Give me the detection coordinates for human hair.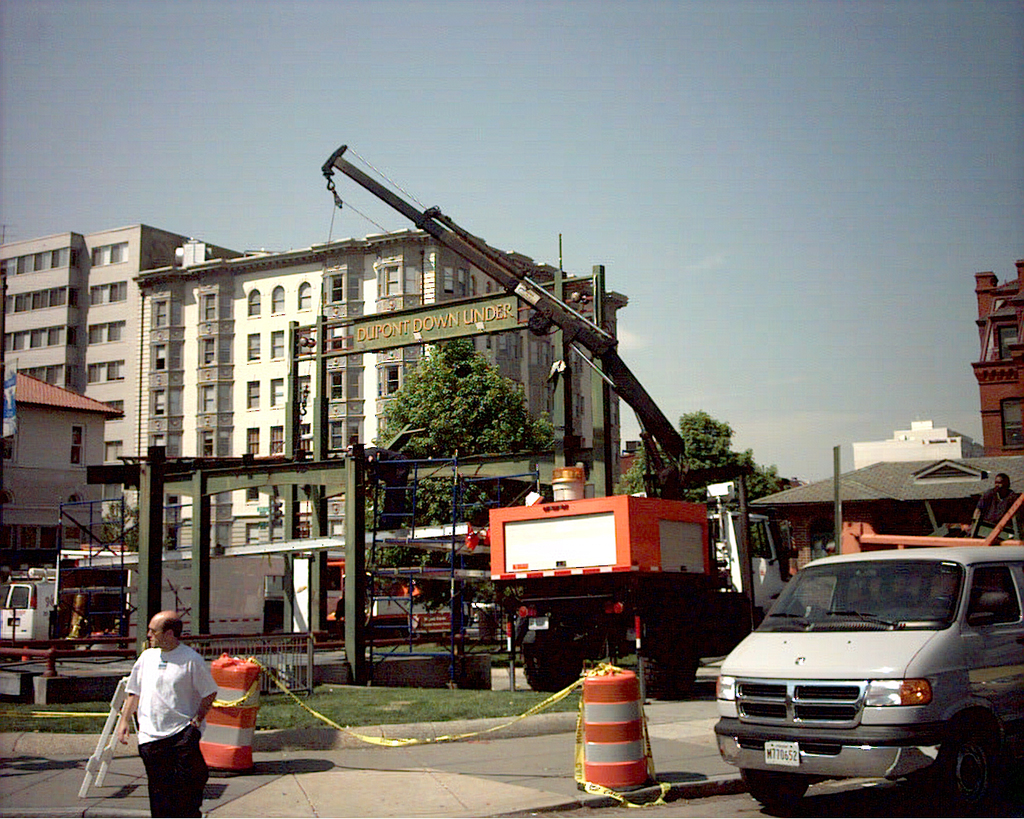
x1=998, y1=472, x2=1009, y2=489.
